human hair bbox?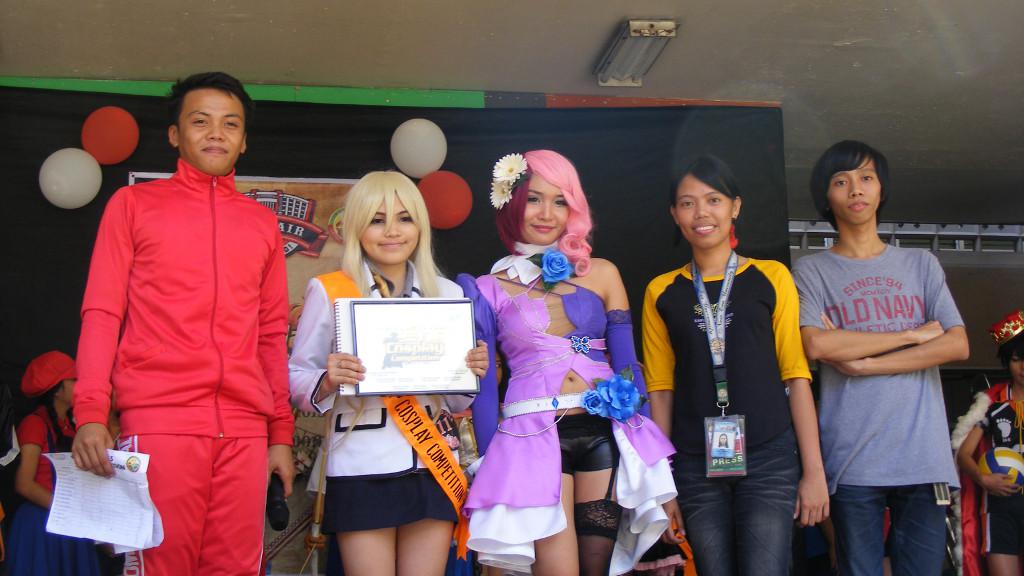
168/70/257/139
